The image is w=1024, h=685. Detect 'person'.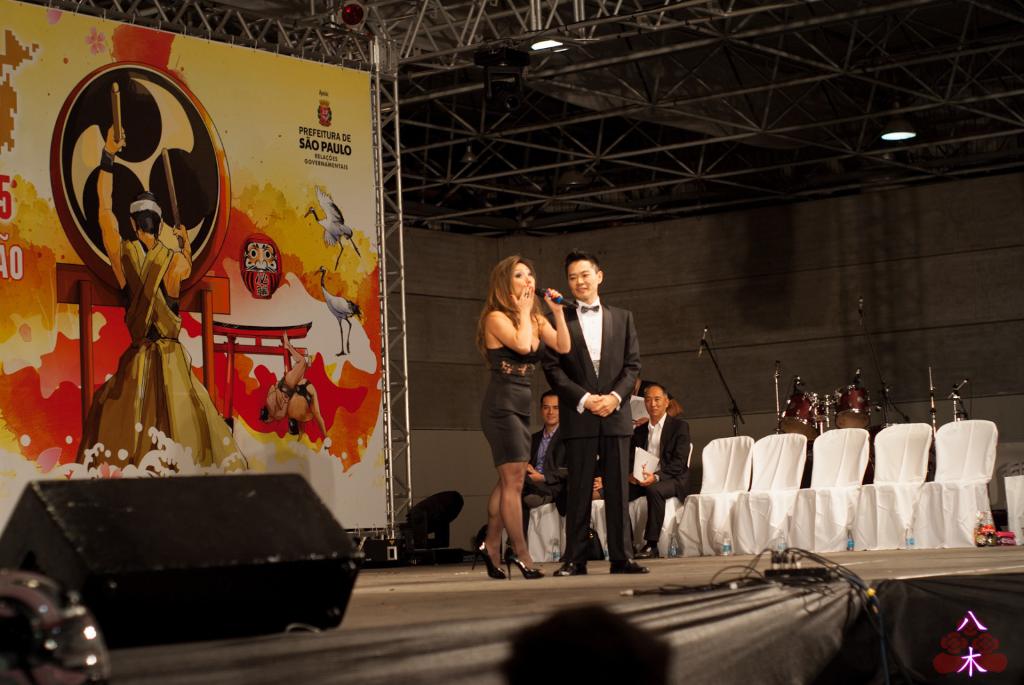
Detection: bbox(479, 256, 573, 578).
